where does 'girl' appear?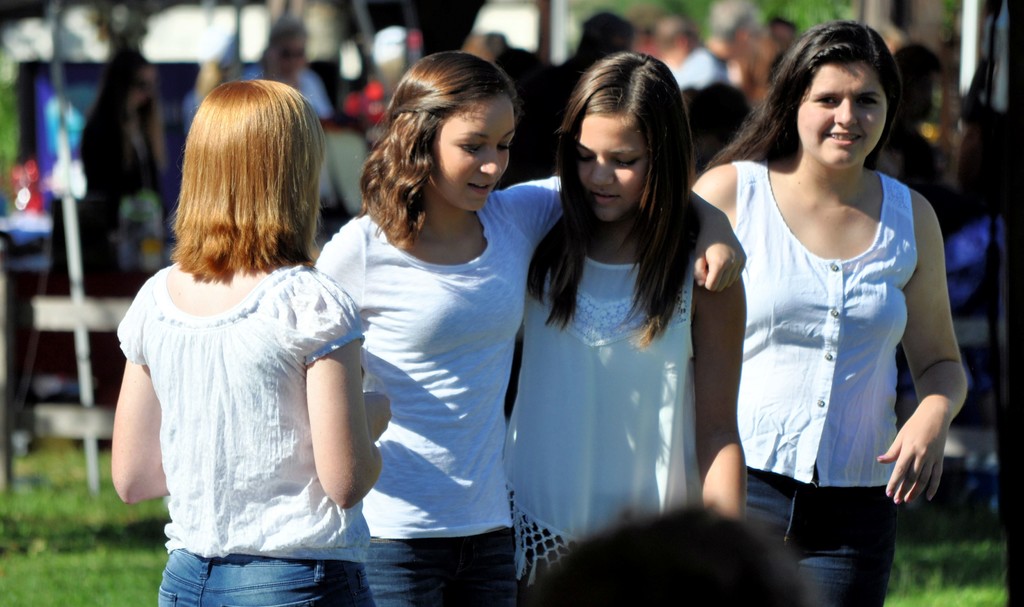
Appears at 691, 19, 970, 606.
